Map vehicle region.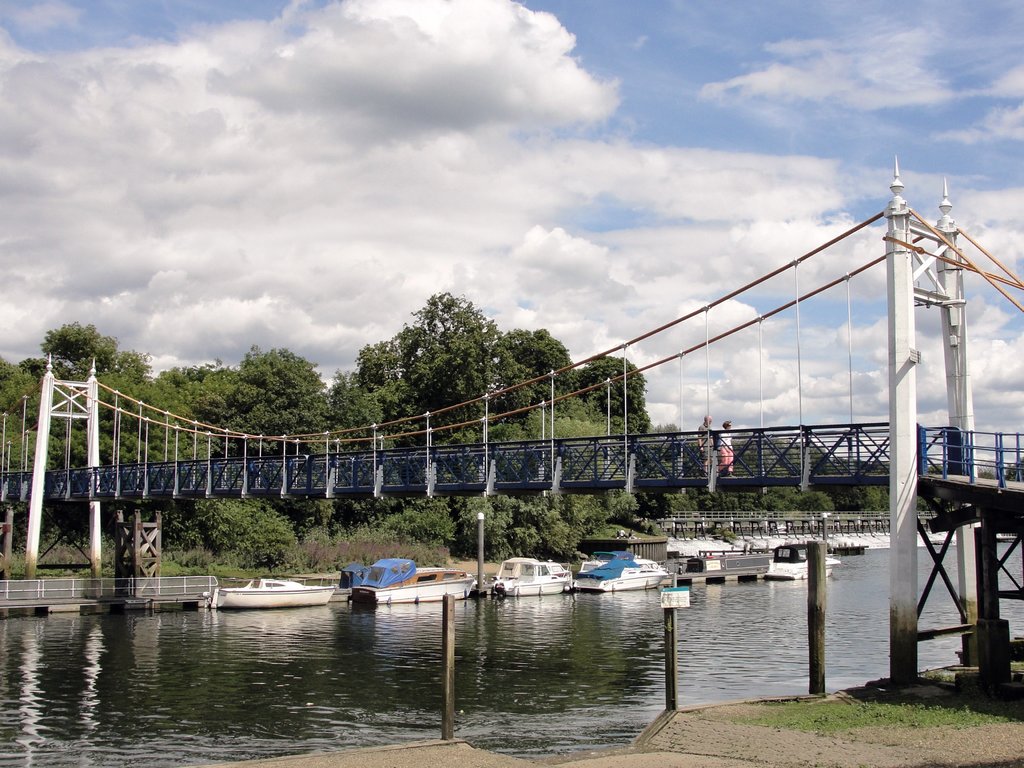
Mapped to (left=352, top=556, right=484, bottom=605).
